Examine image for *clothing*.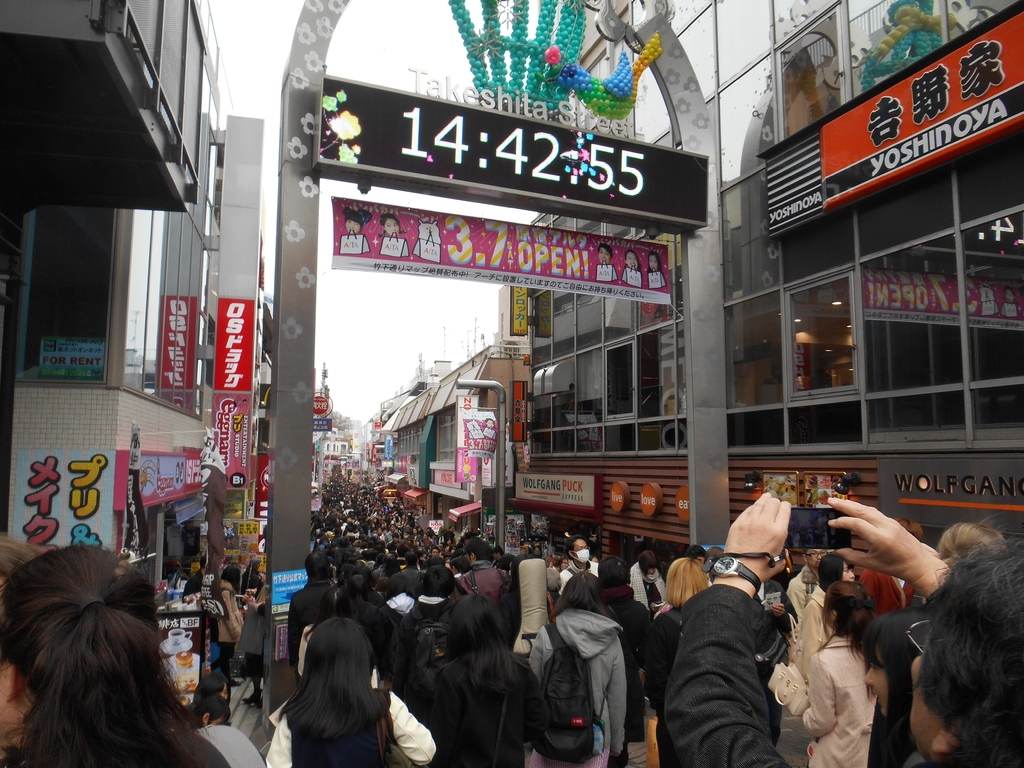
Examination result: {"left": 555, "top": 560, "right": 597, "bottom": 598}.
